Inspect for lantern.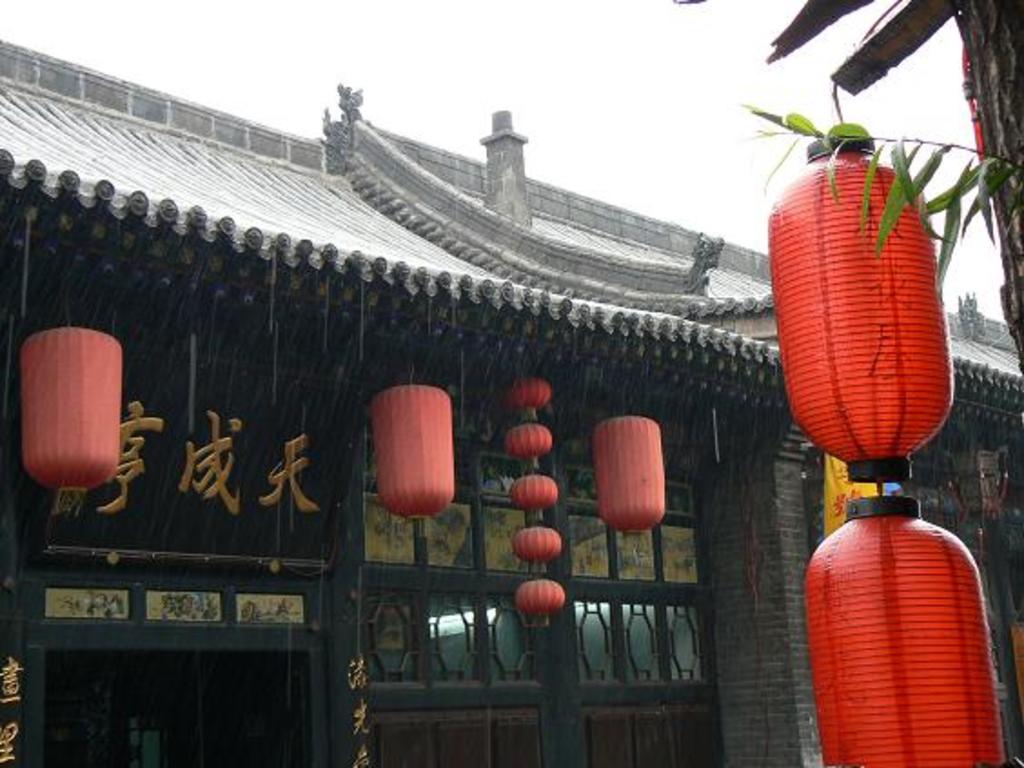
Inspection: x1=514, y1=577, x2=561, y2=630.
